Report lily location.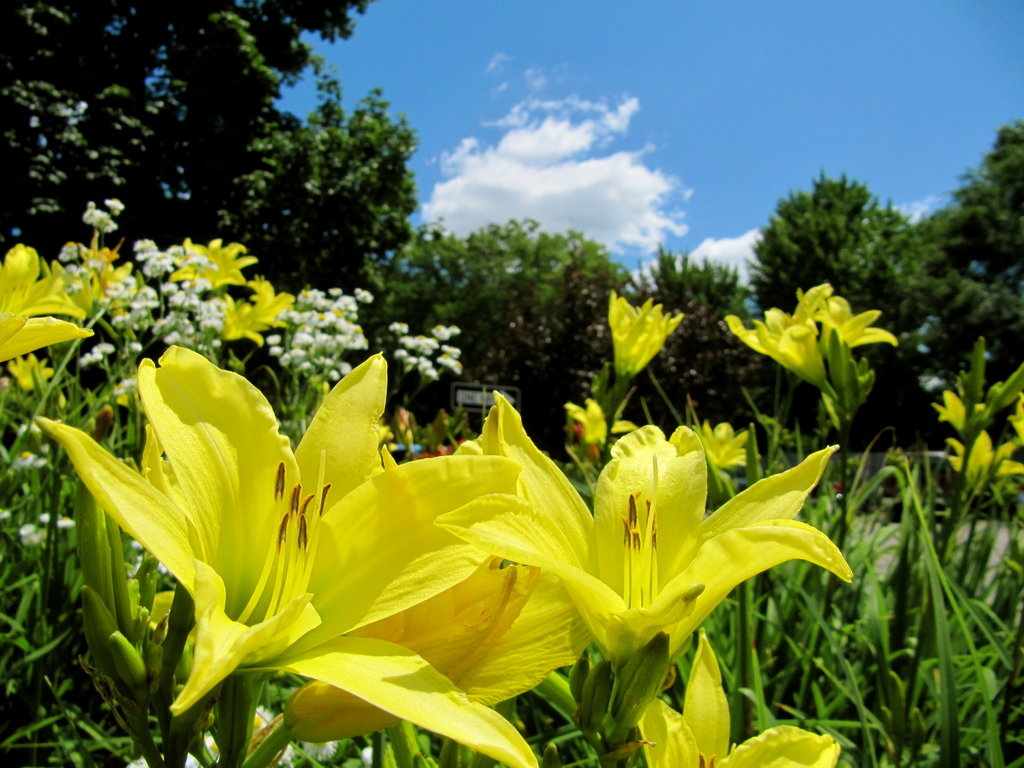
Report: select_region(437, 444, 860, 757).
